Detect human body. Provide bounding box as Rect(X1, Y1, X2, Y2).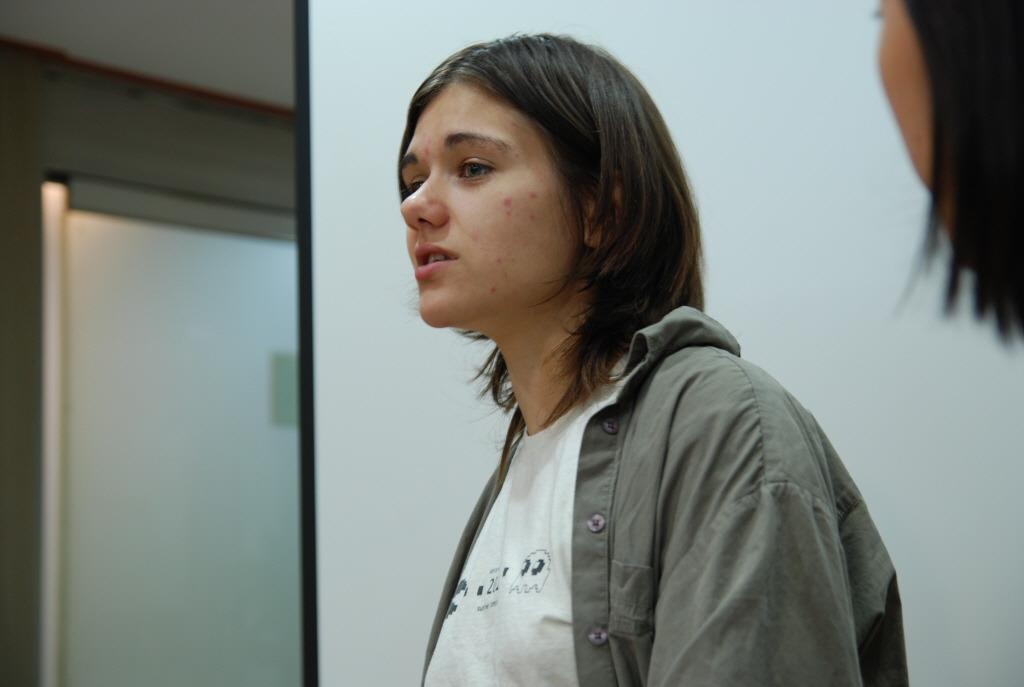
Rect(351, 131, 859, 686).
